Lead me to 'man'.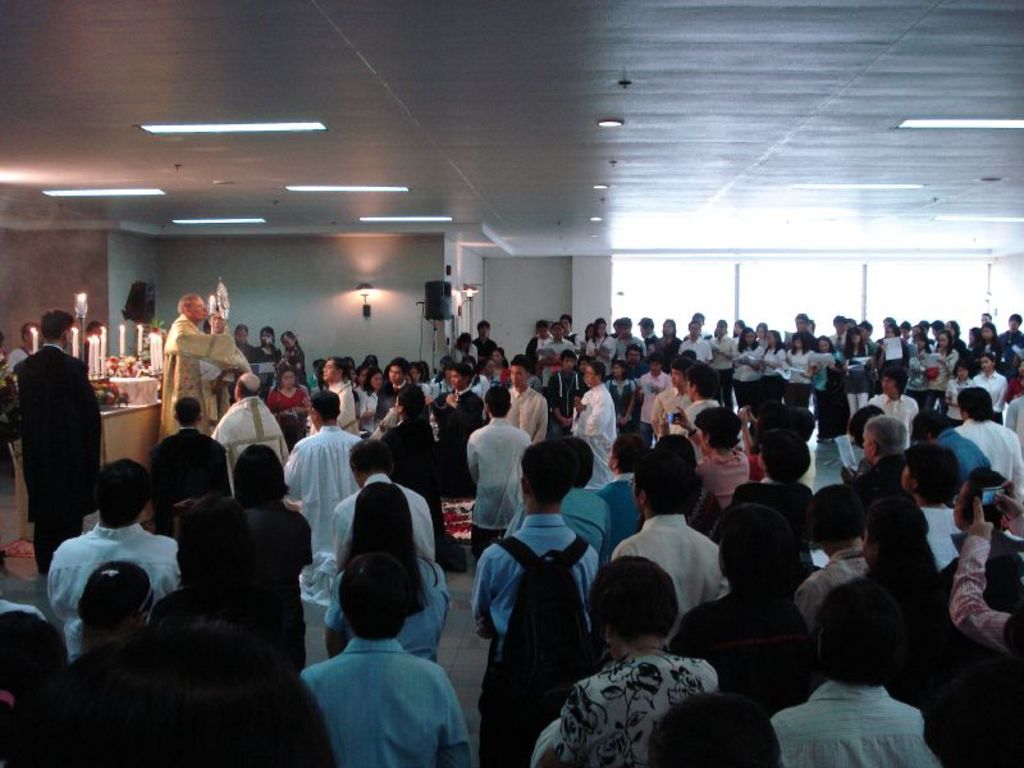
Lead to {"x1": 201, "y1": 366, "x2": 289, "y2": 483}.
